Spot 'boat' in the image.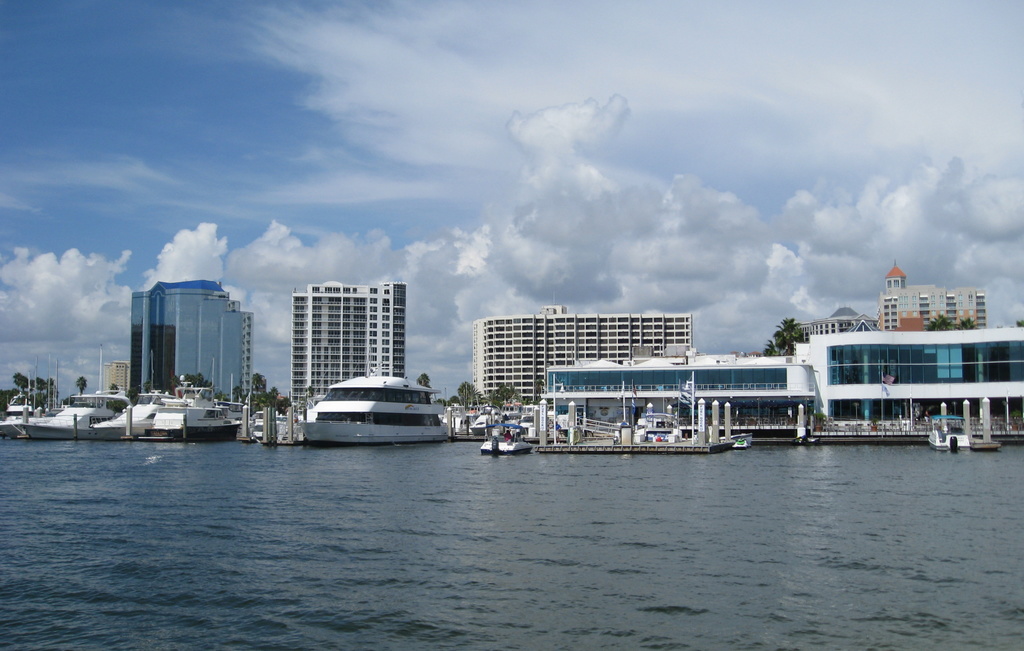
'boat' found at box=[145, 388, 237, 439].
